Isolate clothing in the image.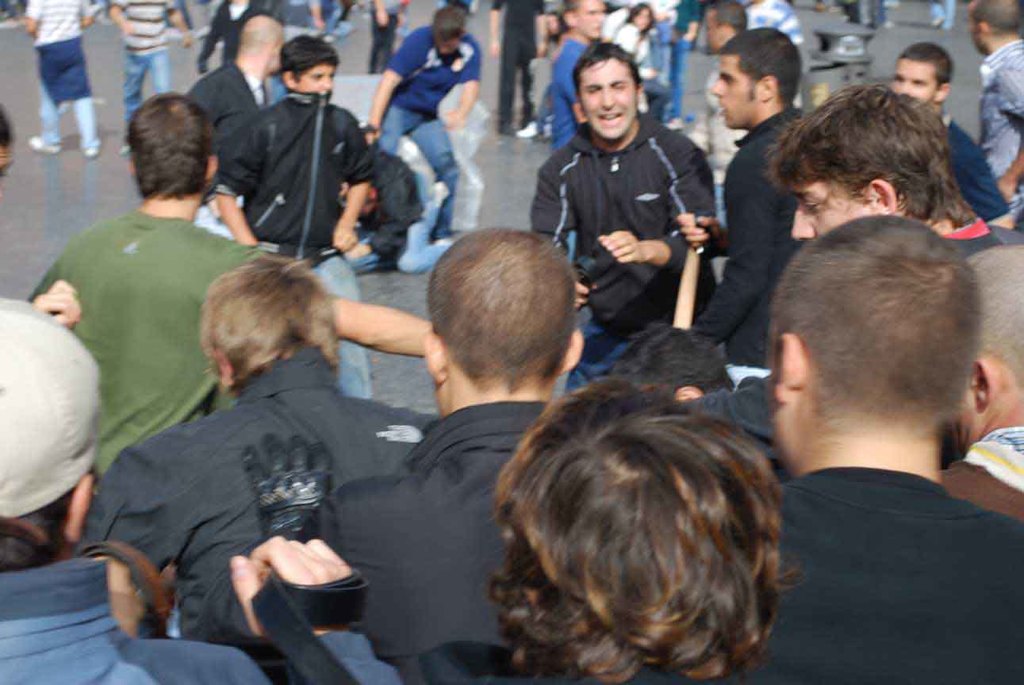
Isolated region: 498,0,540,124.
